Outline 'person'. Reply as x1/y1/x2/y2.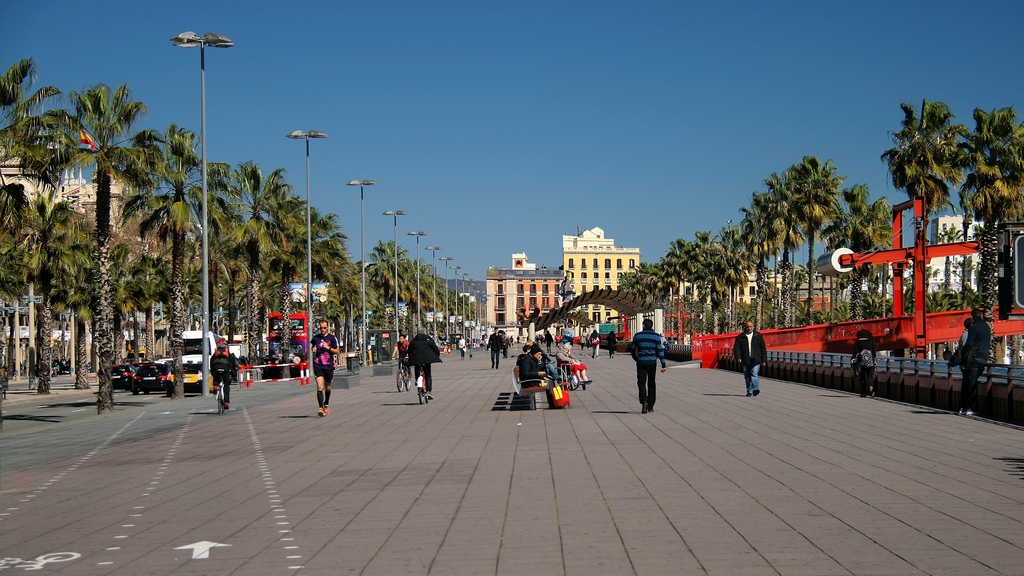
517/335/557/416.
